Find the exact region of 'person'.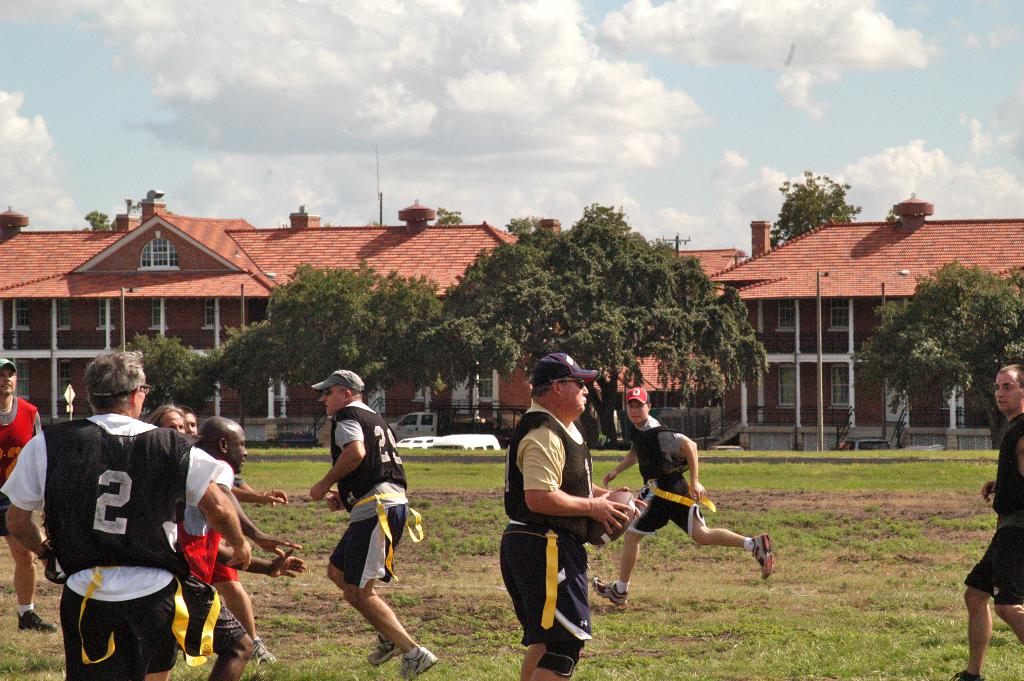
Exact region: detection(590, 385, 778, 615).
